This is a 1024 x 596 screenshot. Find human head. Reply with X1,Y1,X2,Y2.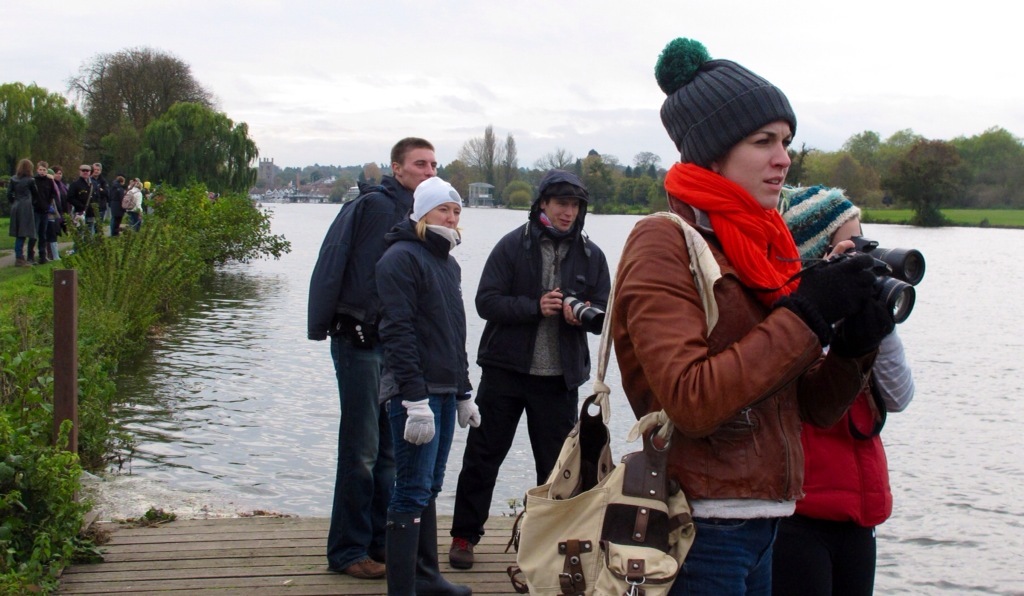
38,160,50,179.
